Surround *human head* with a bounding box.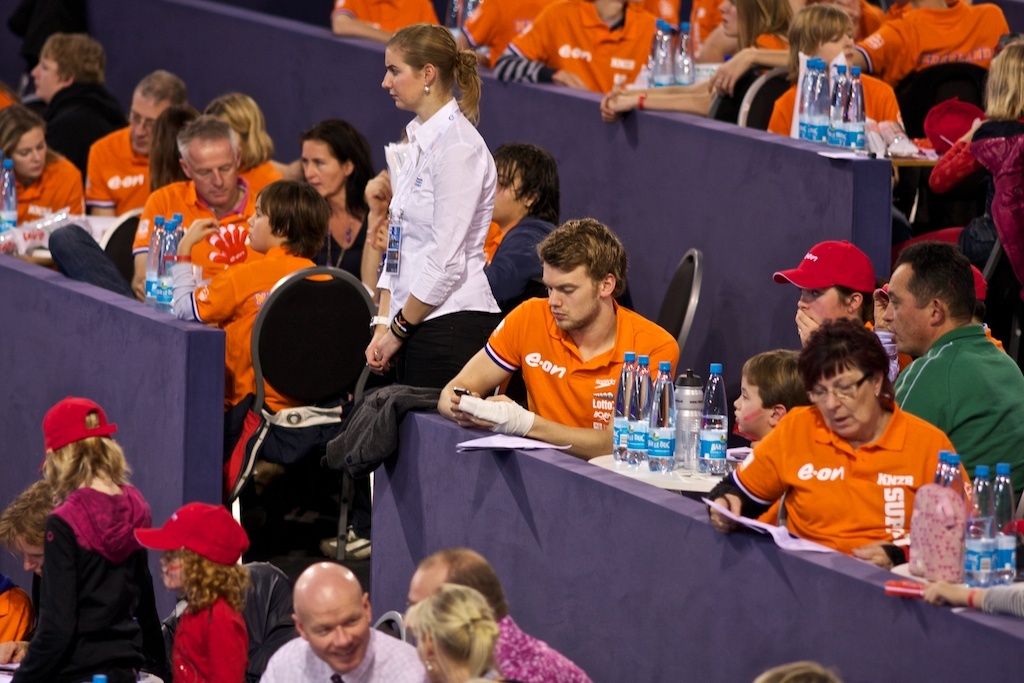
l=717, t=0, r=791, b=38.
